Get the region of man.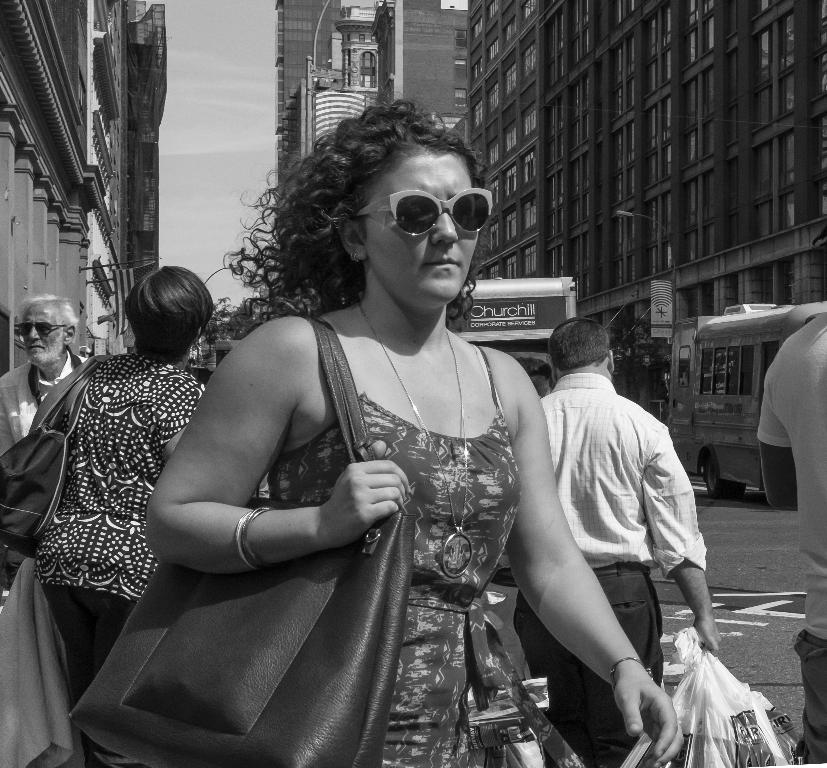
(510, 306, 723, 759).
